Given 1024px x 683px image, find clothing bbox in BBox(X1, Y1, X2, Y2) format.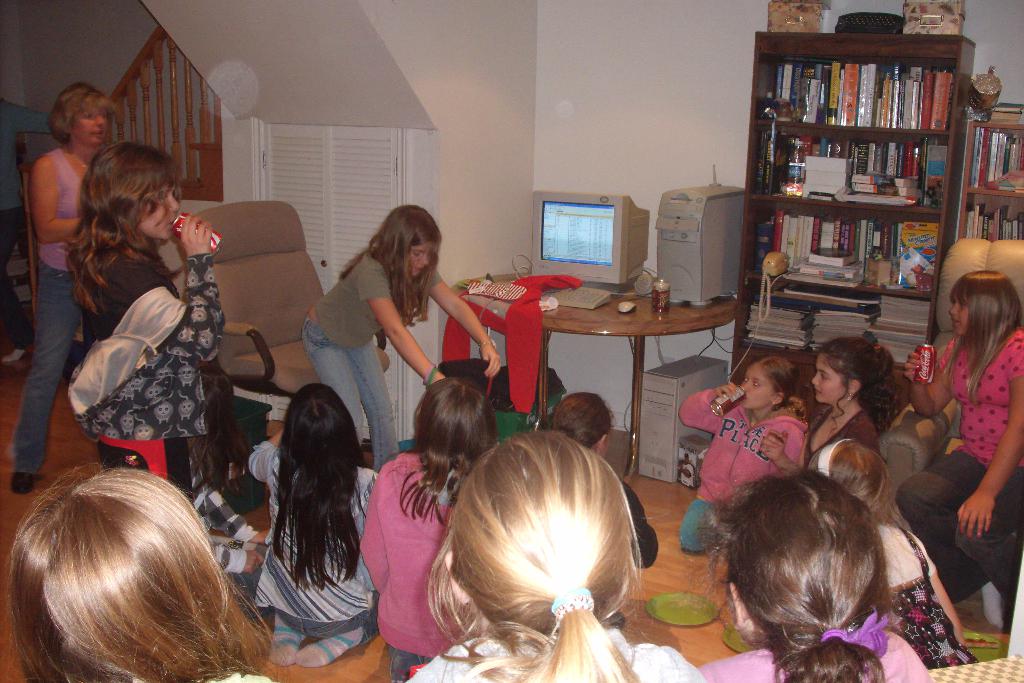
BBox(413, 632, 702, 682).
